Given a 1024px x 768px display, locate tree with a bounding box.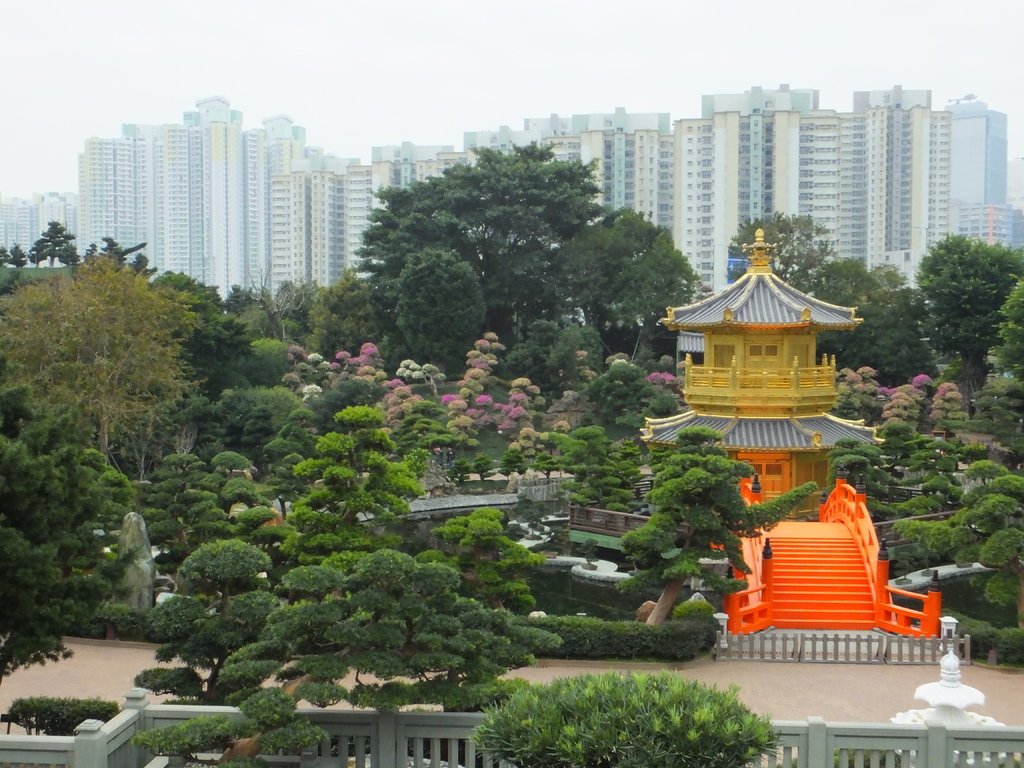
Located: select_region(395, 250, 476, 374).
